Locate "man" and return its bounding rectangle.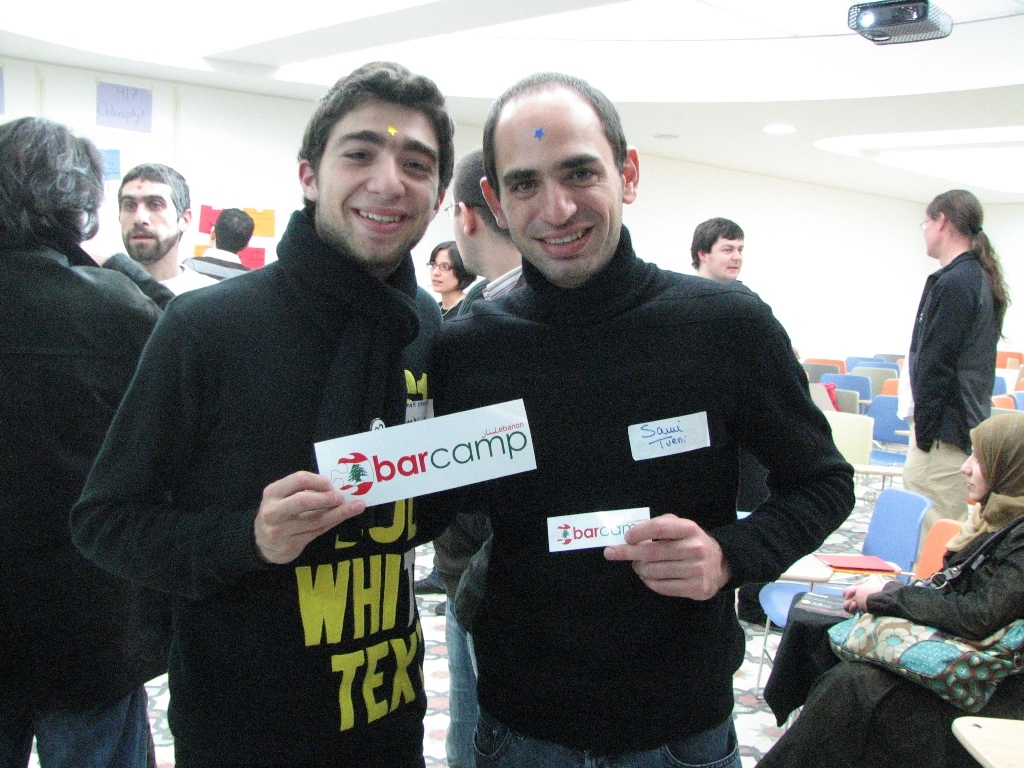
x1=893, y1=193, x2=1014, y2=520.
